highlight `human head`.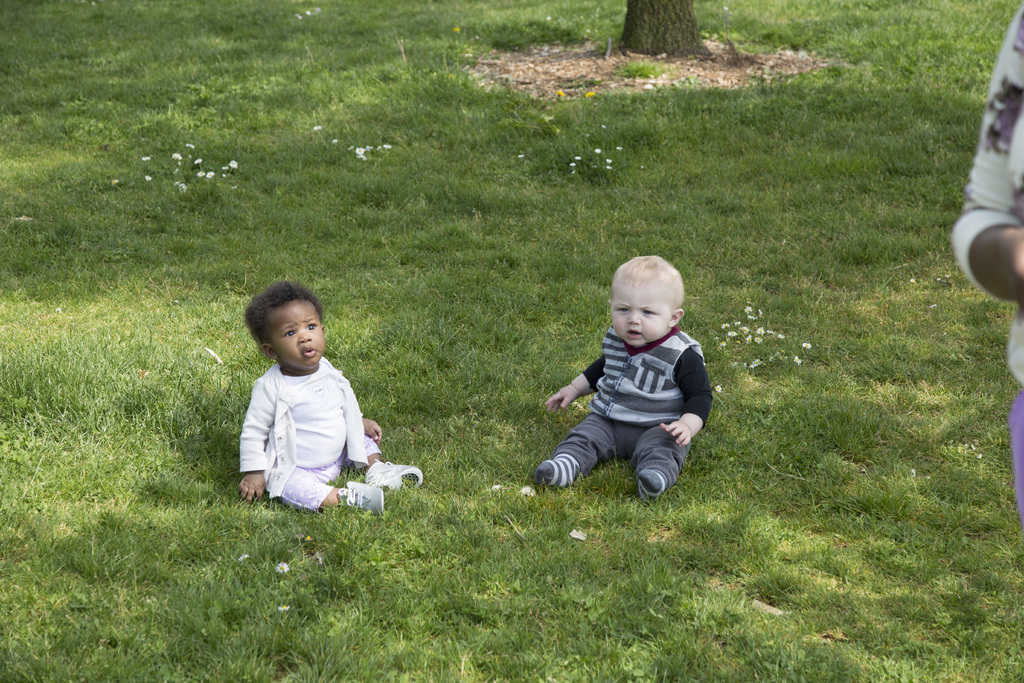
Highlighted region: detection(605, 254, 693, 343).
